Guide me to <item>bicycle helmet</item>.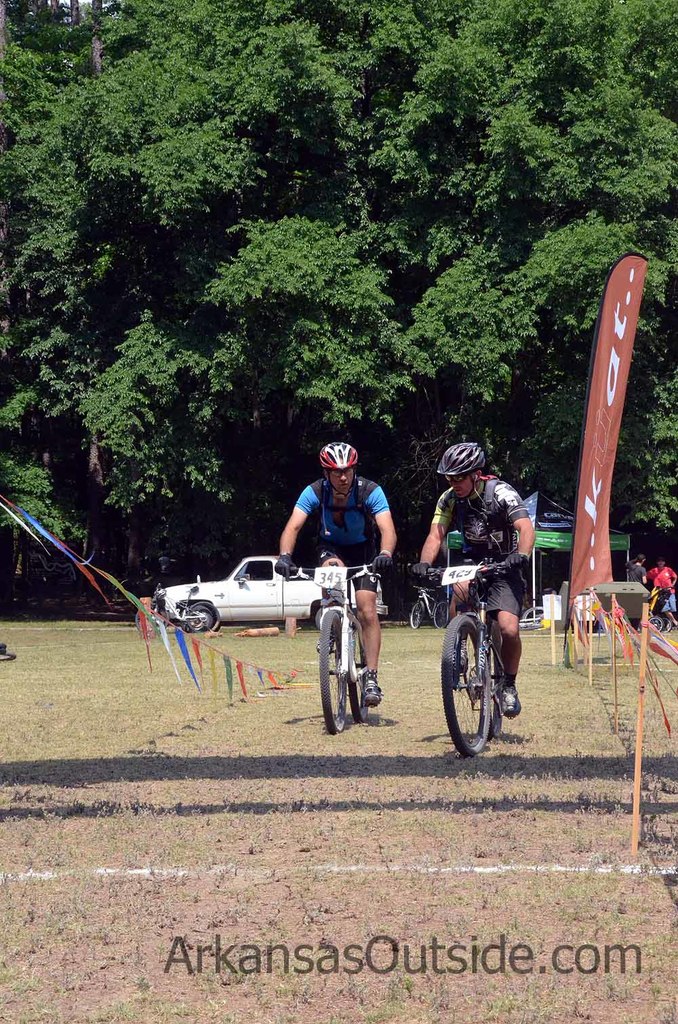
Guidance: <bbox>324, 440, 359, 468</bbox>.
